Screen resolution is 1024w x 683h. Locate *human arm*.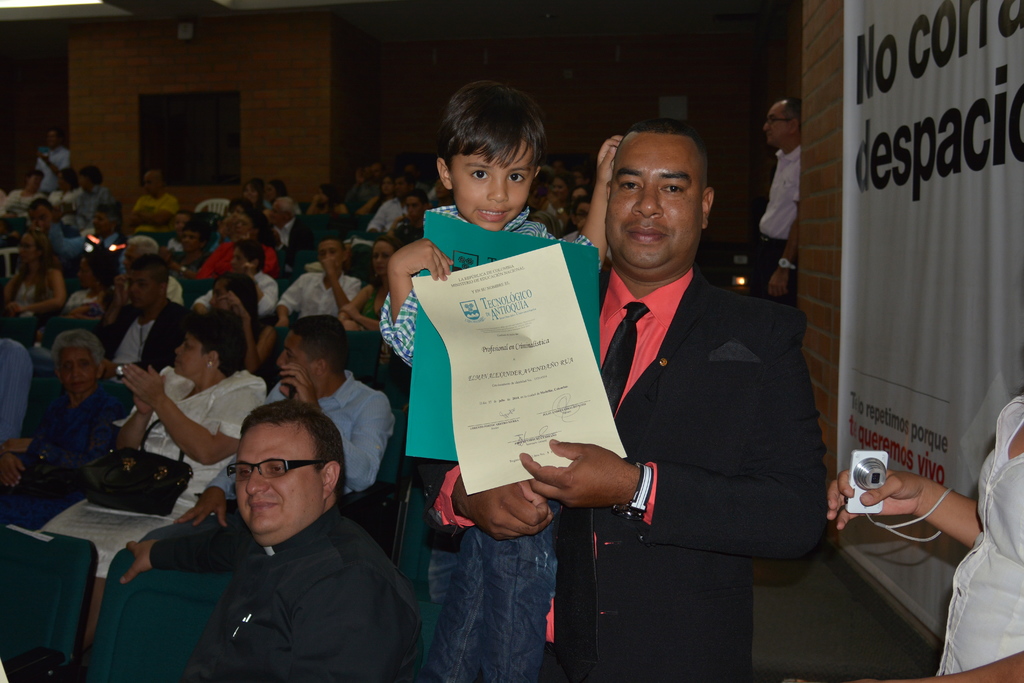
region(0, 433, 90, 472).
